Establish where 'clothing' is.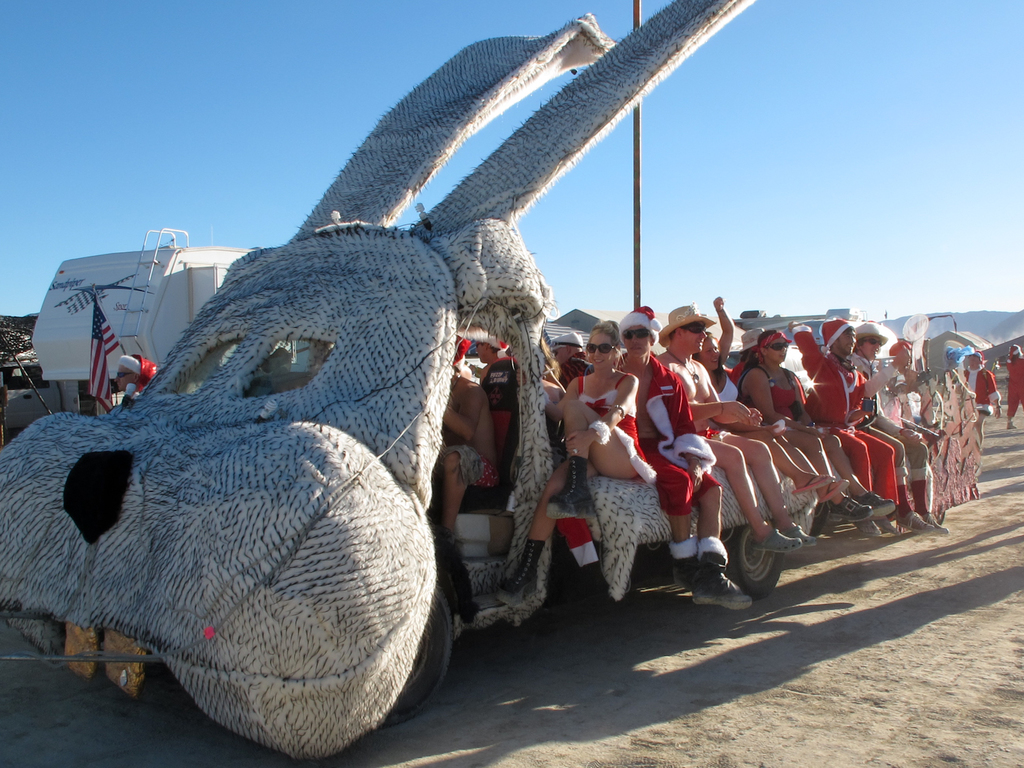
Established at {"left": 618, "top": 346, "right": 714, "bottom": 521}.
